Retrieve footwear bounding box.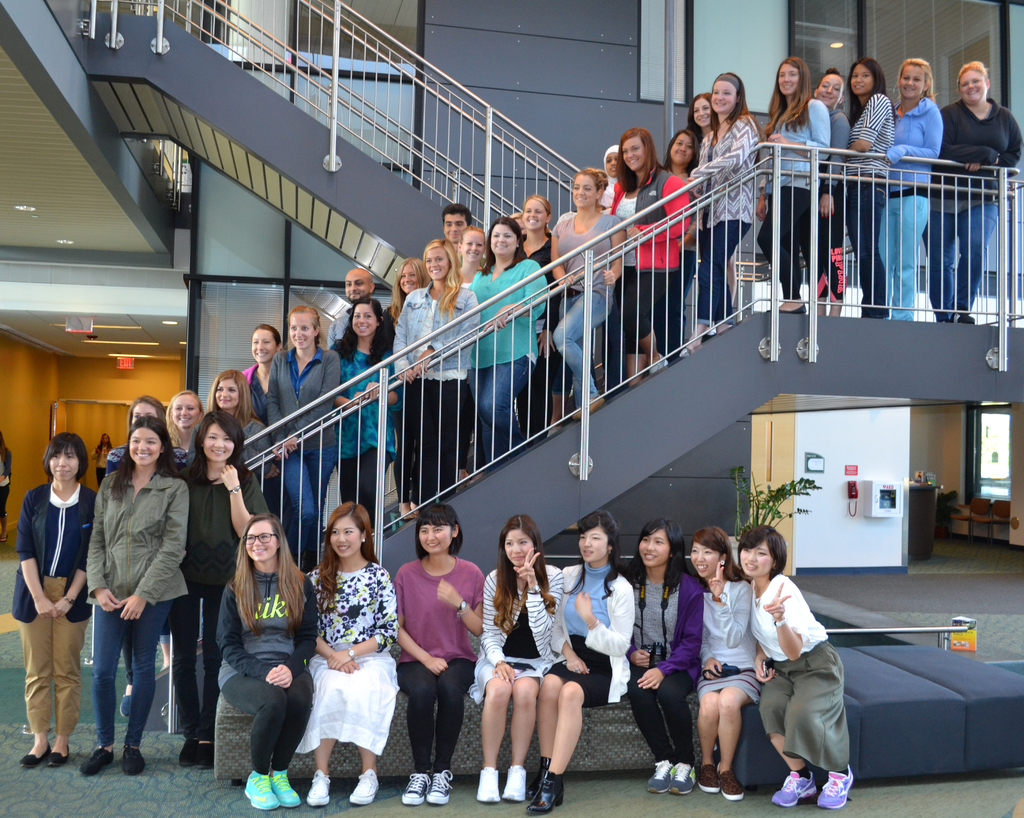
Bounding box: (717, 770, 744, 802).
